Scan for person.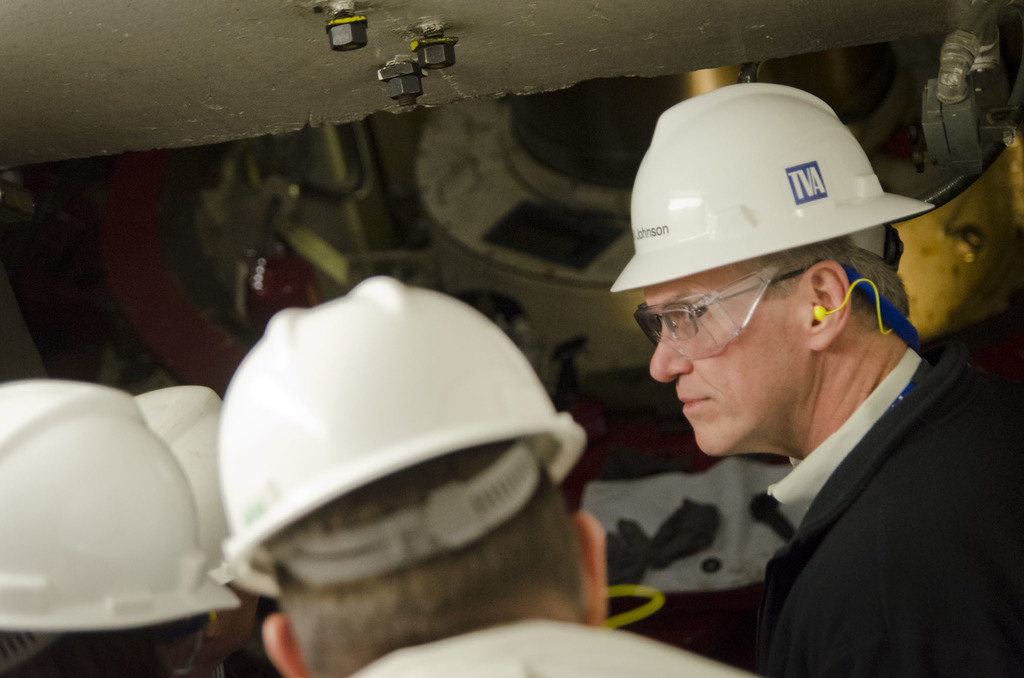
Scan result: bbox=(0, 380, 237, 677).
